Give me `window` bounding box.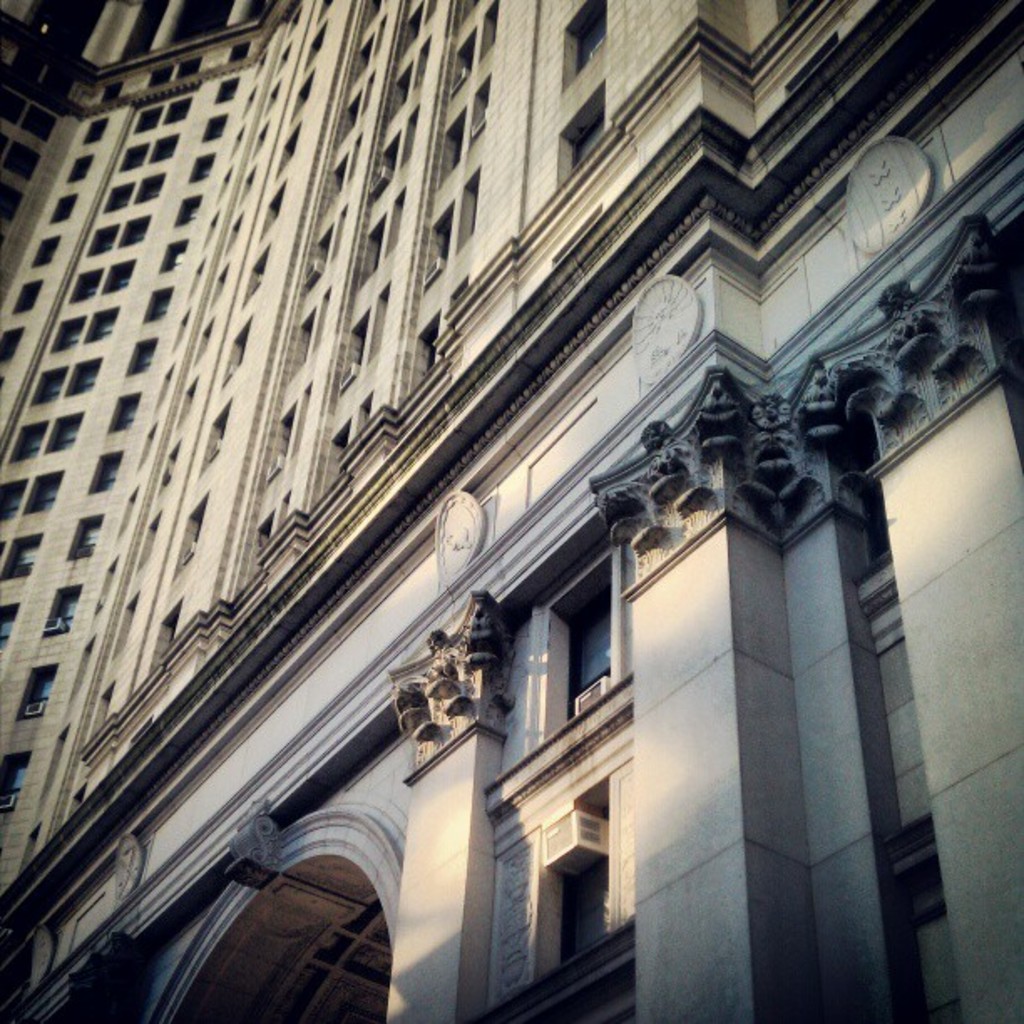
l=254, t=54, r=268, b=72.
